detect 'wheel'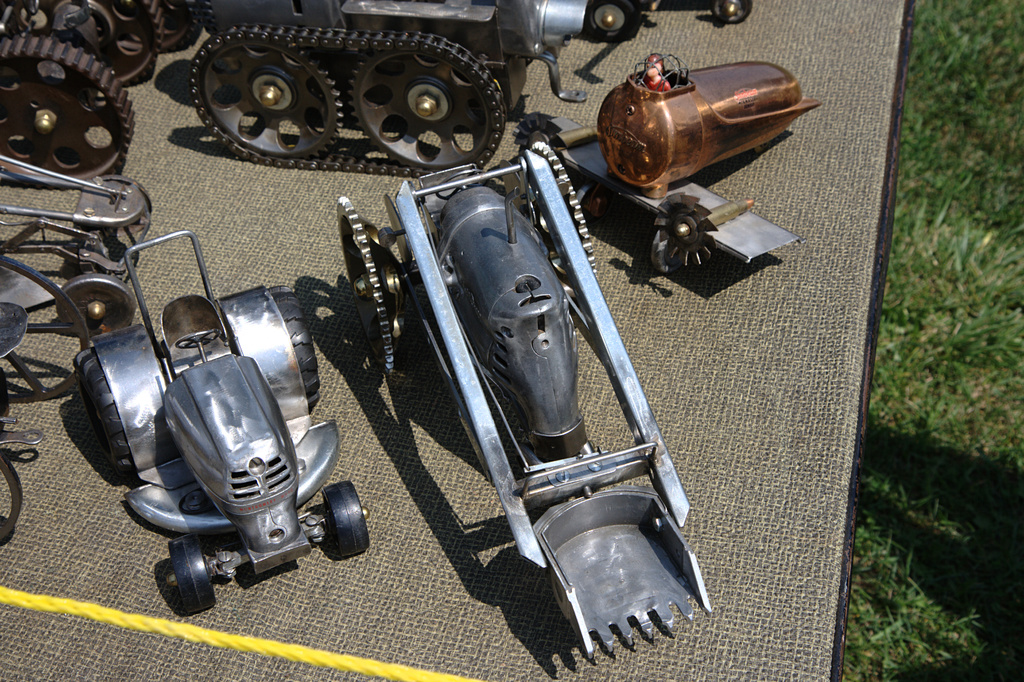
Rect(339, 196, 397, 376)
